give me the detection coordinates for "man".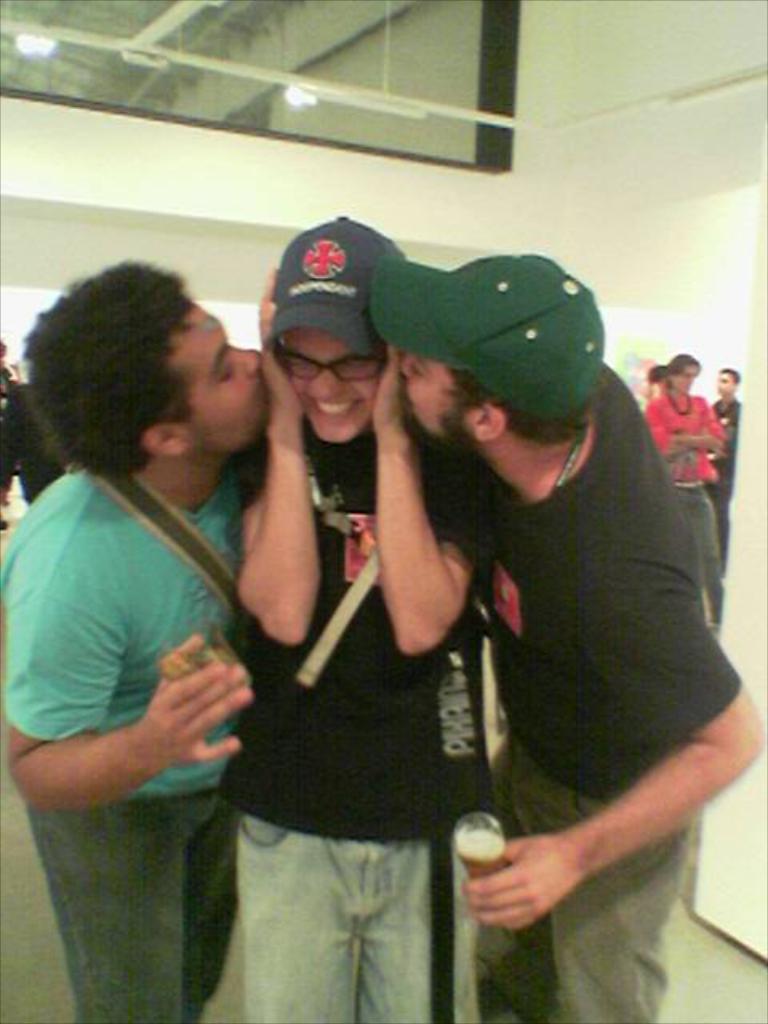
locate(0, 267, 286, 1022).
